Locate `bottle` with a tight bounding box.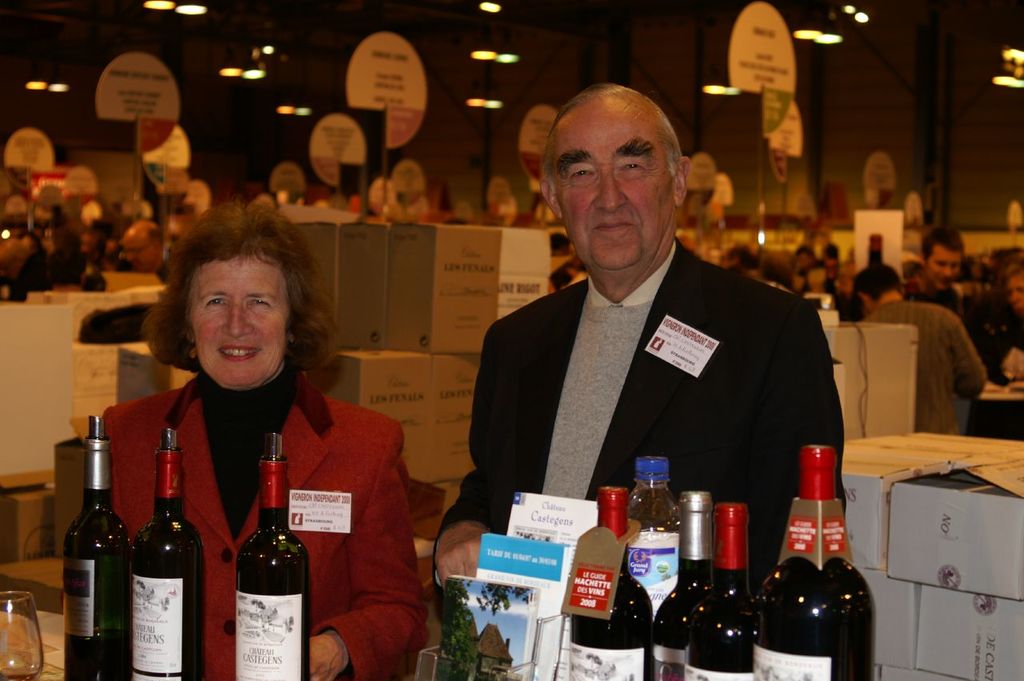
[57,419,139,680].
